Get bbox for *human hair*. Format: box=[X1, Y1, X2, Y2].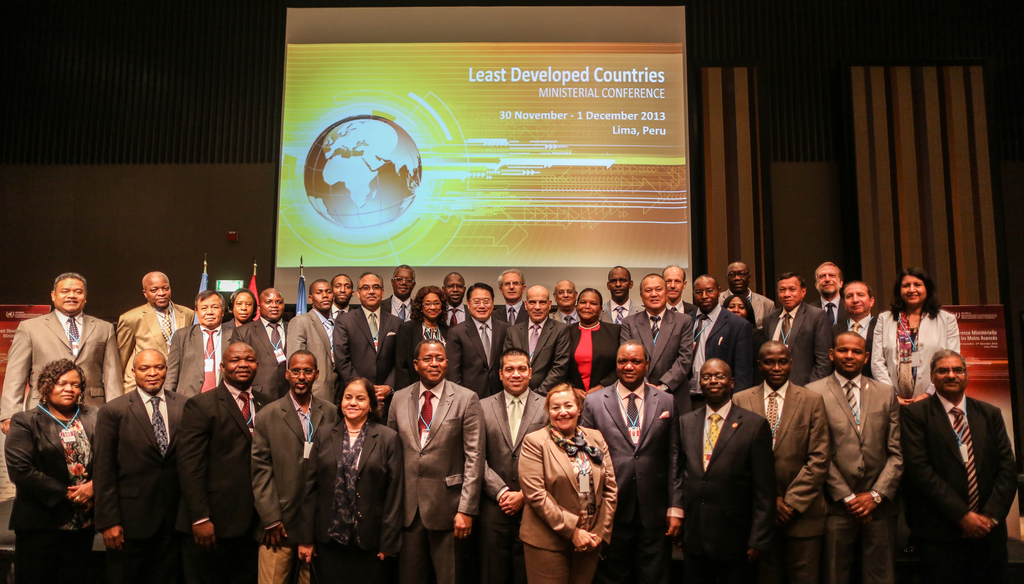
box=[721, 292, 757, 327].
